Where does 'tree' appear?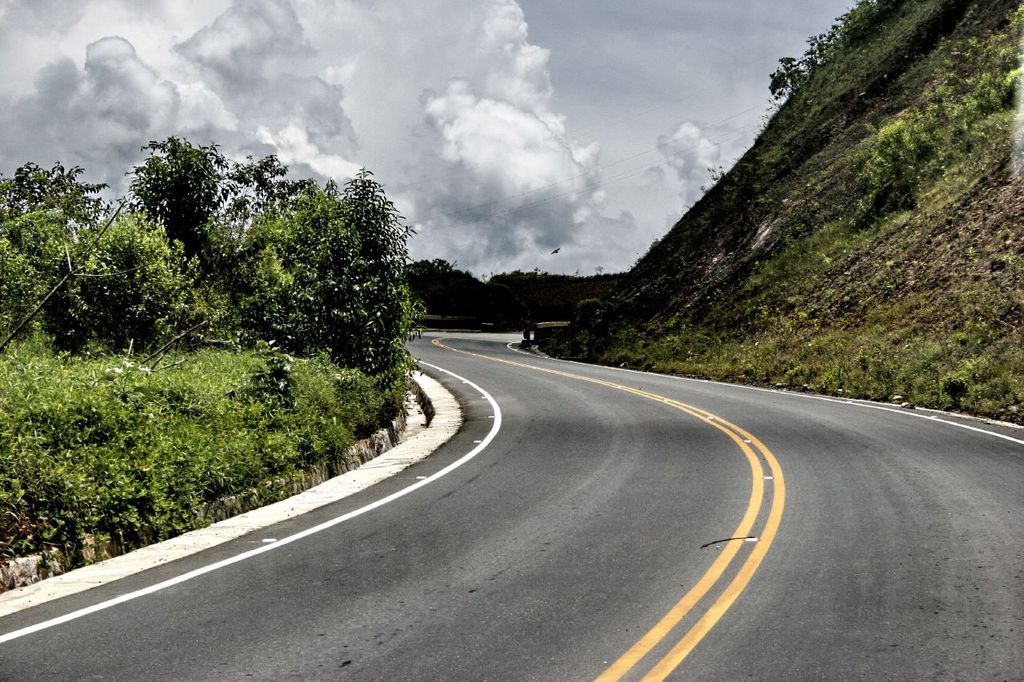
Appears at 0/159/122/235.
